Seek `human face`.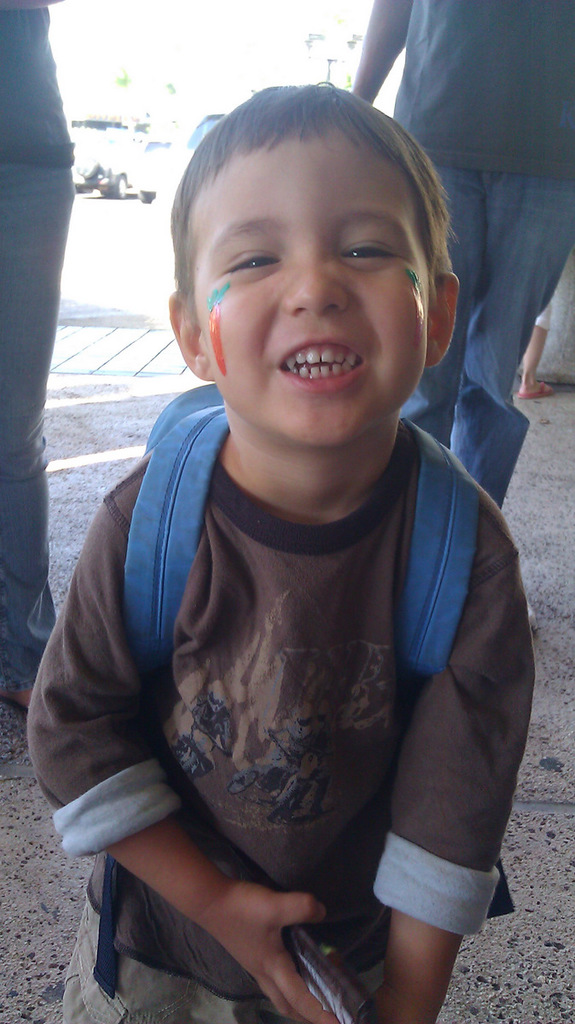
x1=191 y1=130 x2=431 y2=451.
